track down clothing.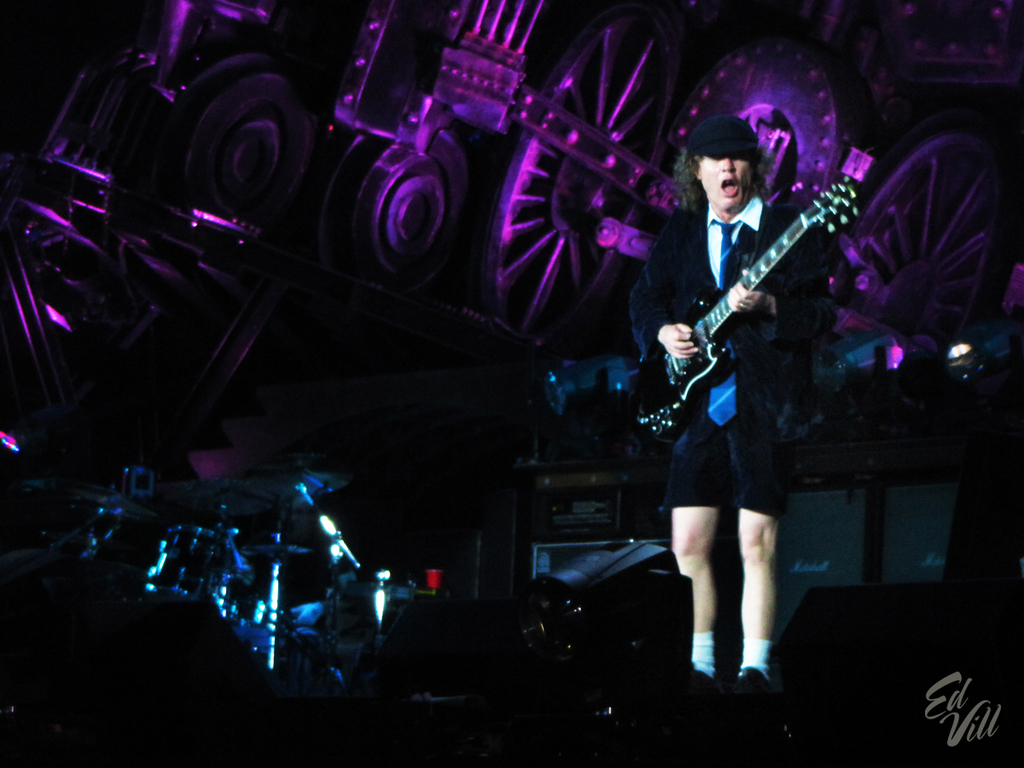
Tracked to <region>626, 191, 818, 523</region>.
